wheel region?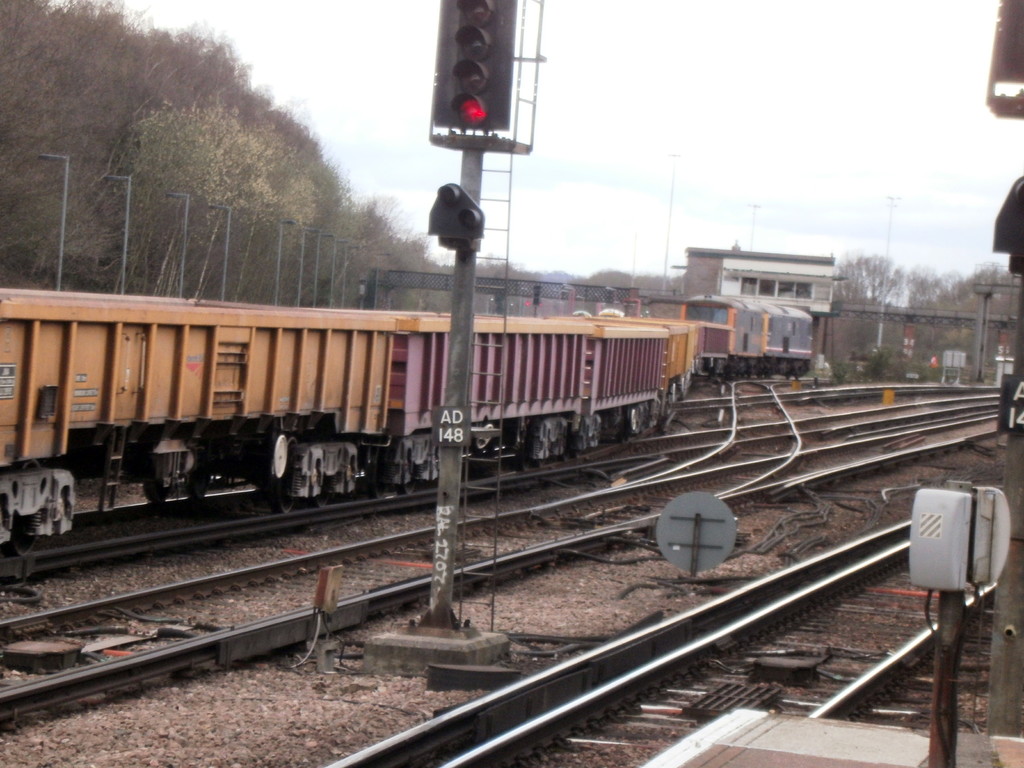
307, 475, 329, 504
